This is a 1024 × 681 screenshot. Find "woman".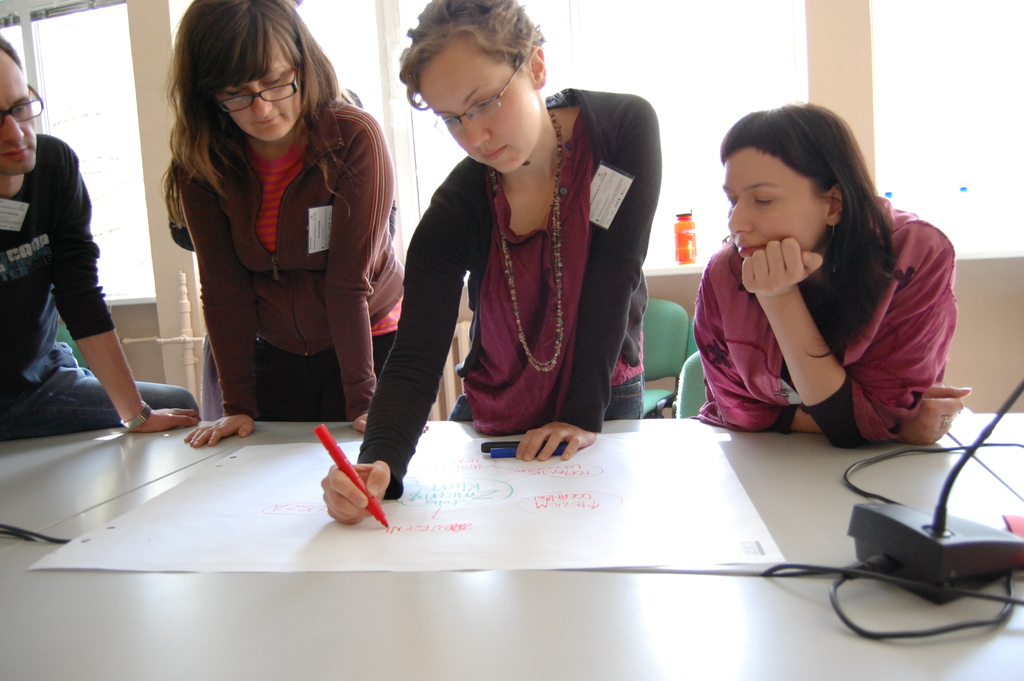
Bounding box: [150,0,412,440].
